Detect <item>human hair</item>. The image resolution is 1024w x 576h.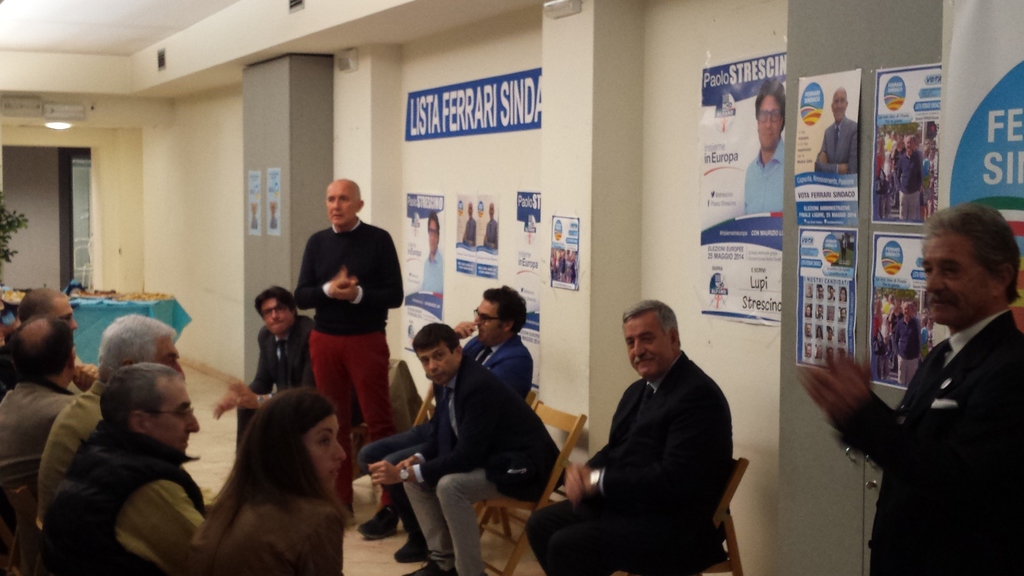
<region>90, 319, 163, 372</region>.
